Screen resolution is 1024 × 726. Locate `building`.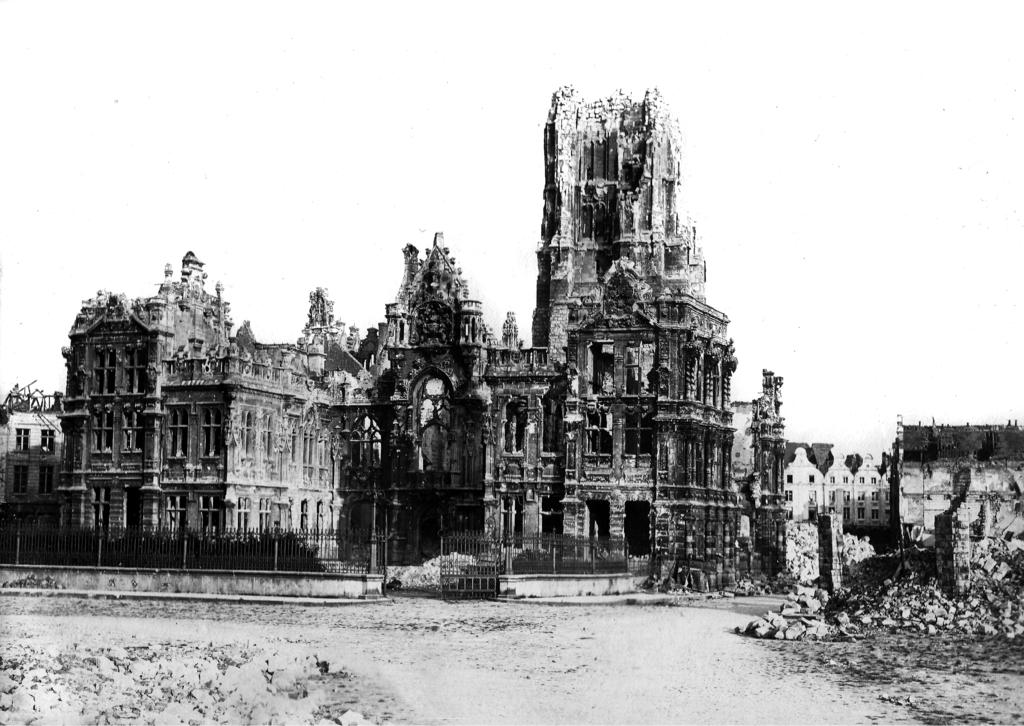
0/388/65/560.
